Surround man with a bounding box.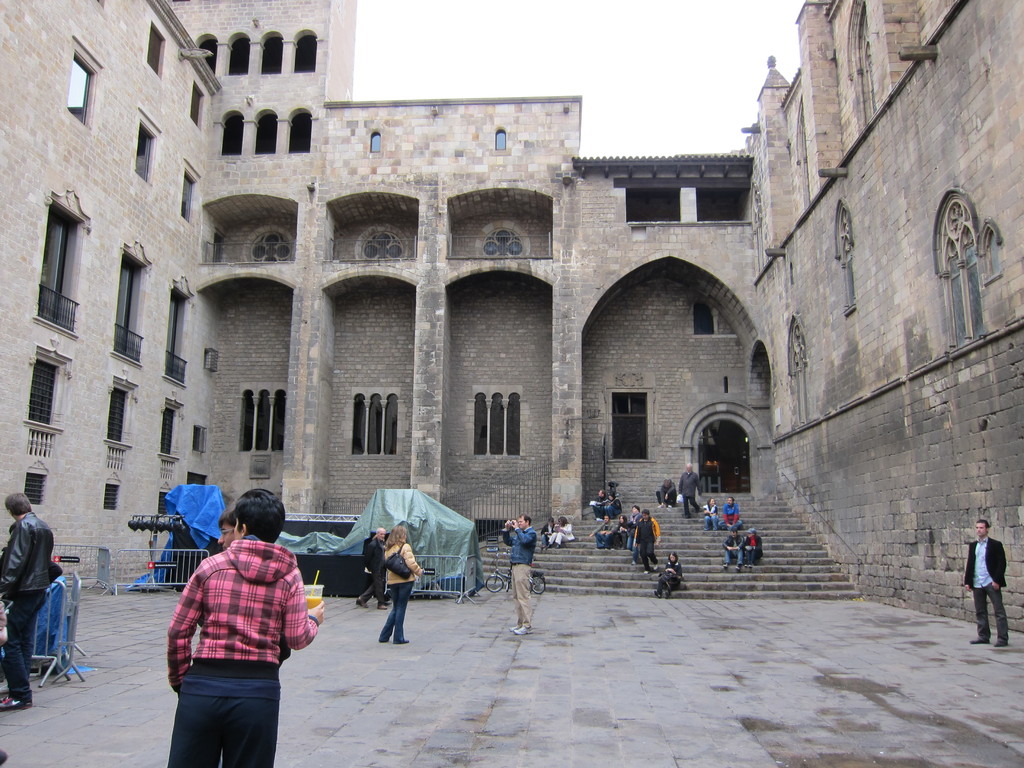
bbox(956, 525, 1013, 634).
